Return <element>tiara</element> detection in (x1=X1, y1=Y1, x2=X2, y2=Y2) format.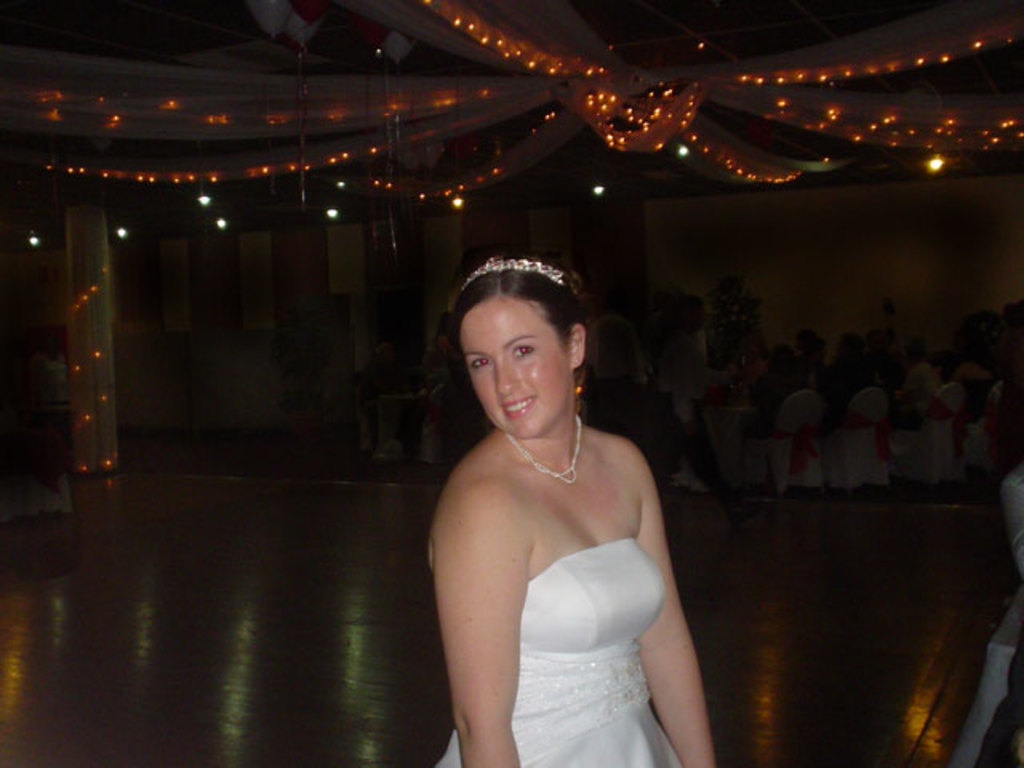
(x1=461, y1=254, x2=565, y2=290).
